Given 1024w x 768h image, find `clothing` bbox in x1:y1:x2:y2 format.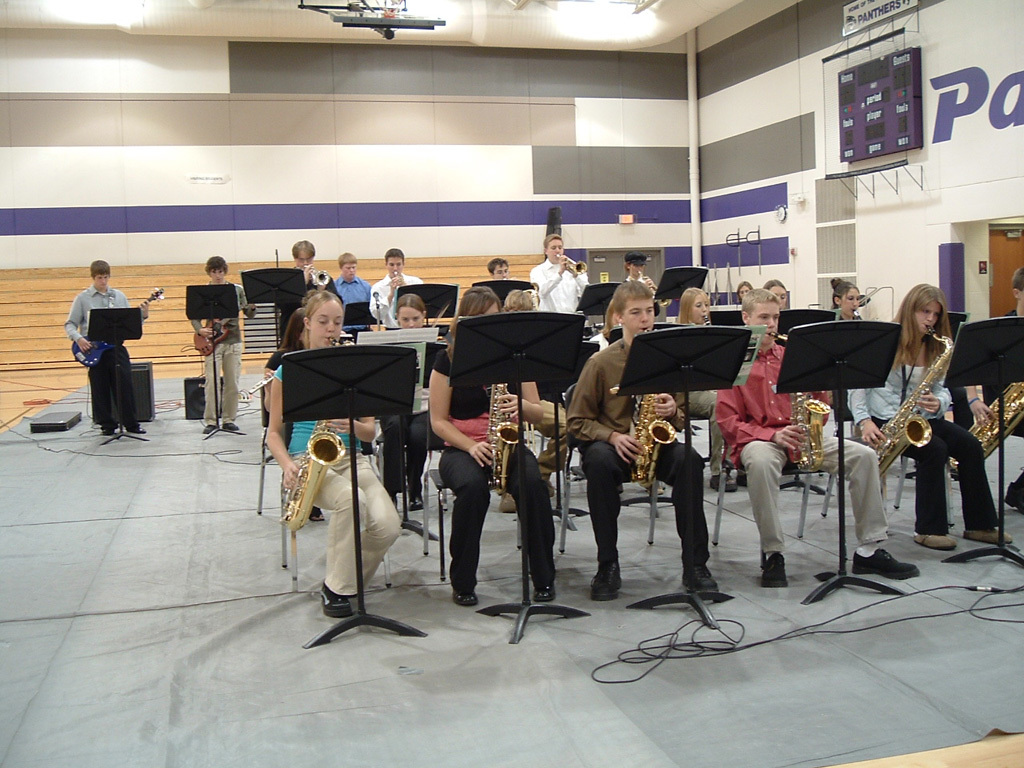
851:354:999:536.
